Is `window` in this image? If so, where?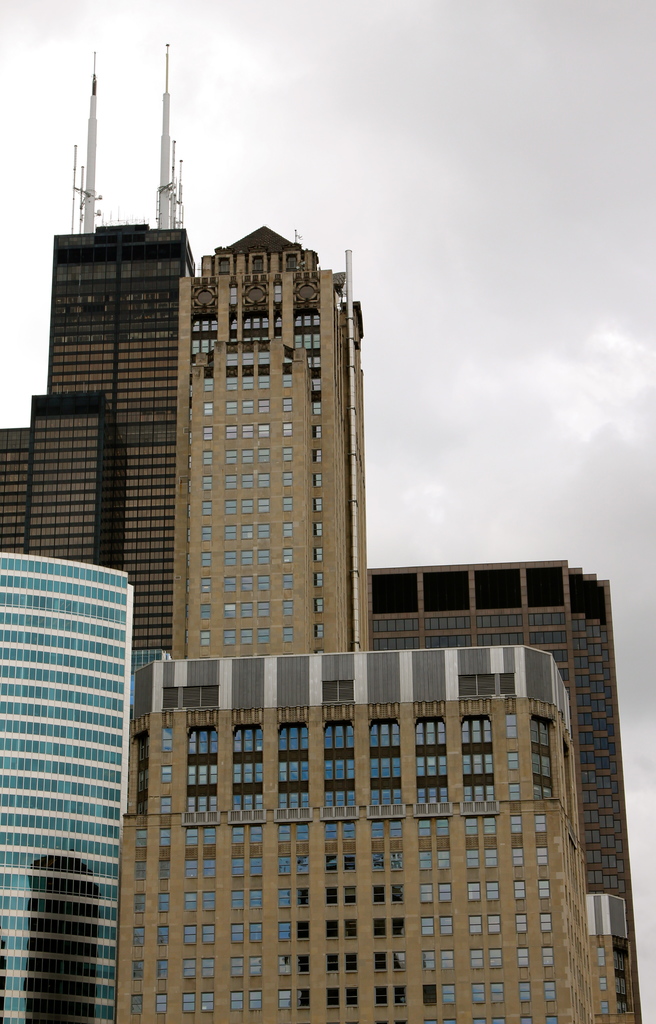
Yes, at 156,831,168,847.
